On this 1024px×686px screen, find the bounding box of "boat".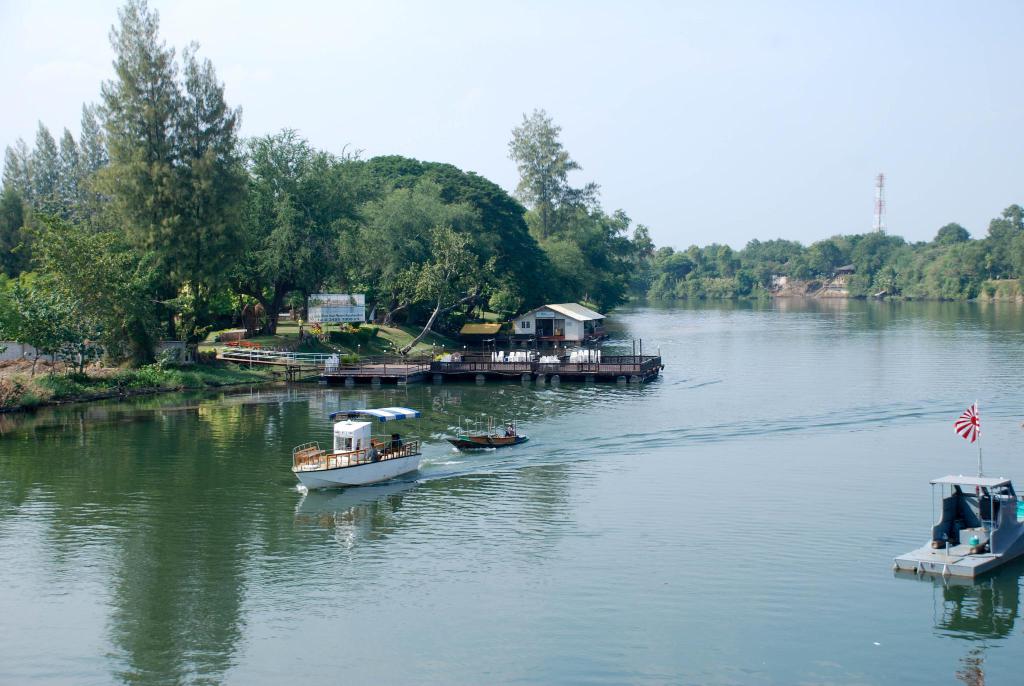
Bounding box: (897,401,1023,581).
